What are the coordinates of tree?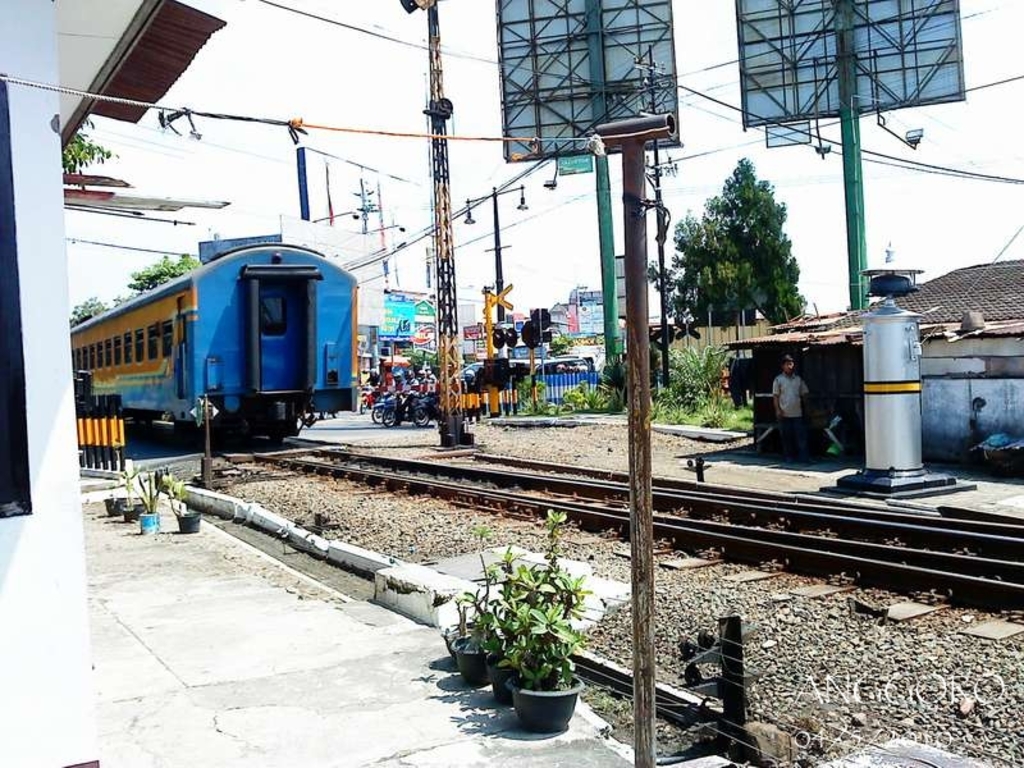
x1=630, y1=155, x2=804, y2=344.
